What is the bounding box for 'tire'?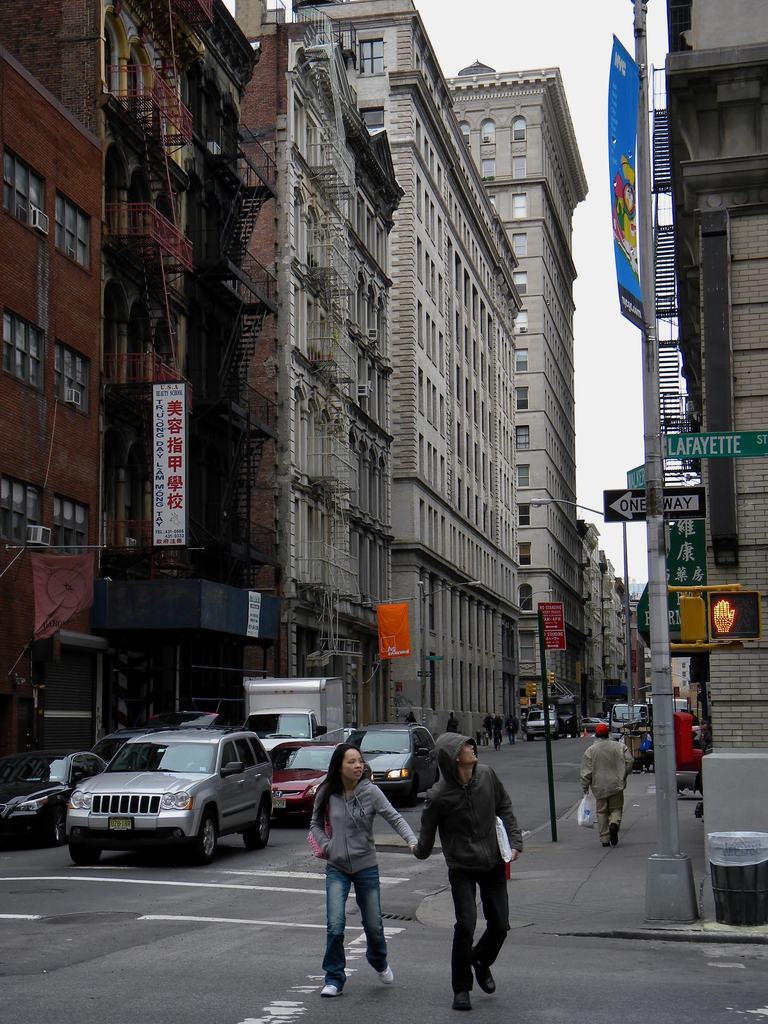
[72,841,98,868].
